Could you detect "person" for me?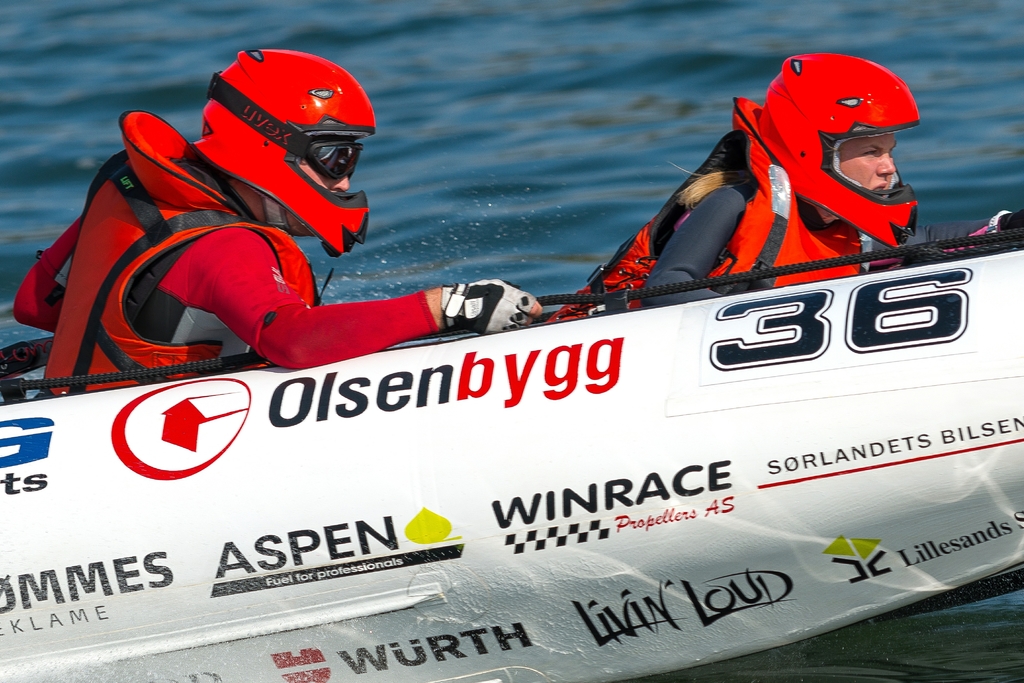
Detection result: pyautogui.locateOnScreen(12, 44, 546, 398).
